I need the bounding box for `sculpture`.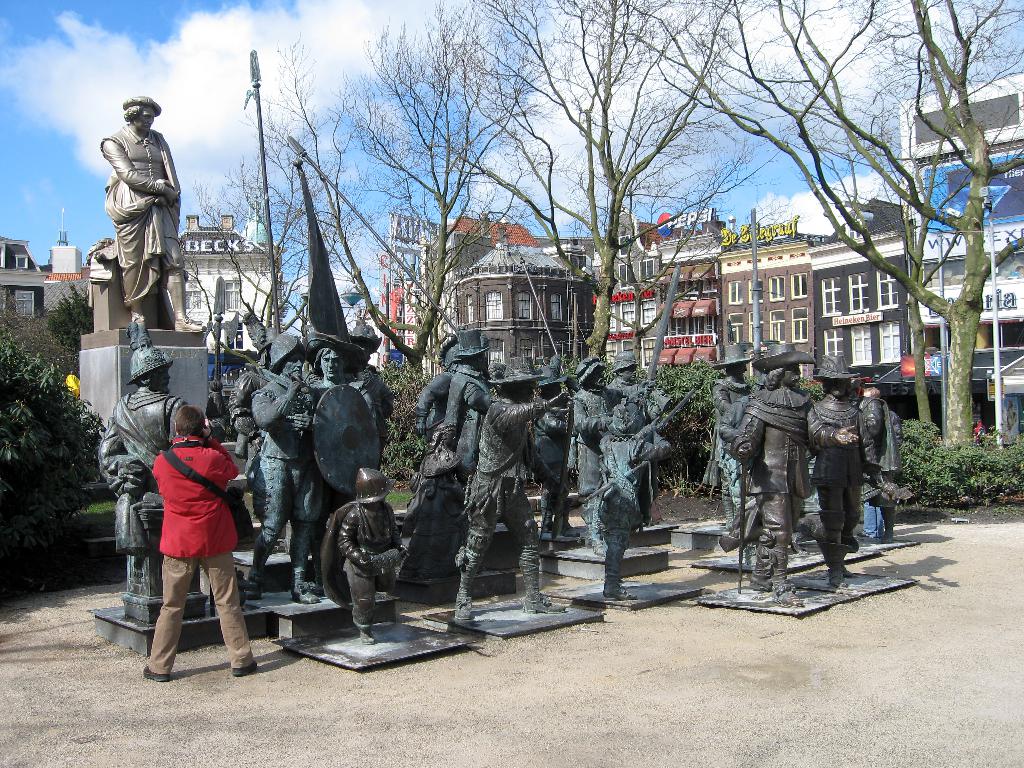
Here it is: box=[860, 380, 900, 547].
